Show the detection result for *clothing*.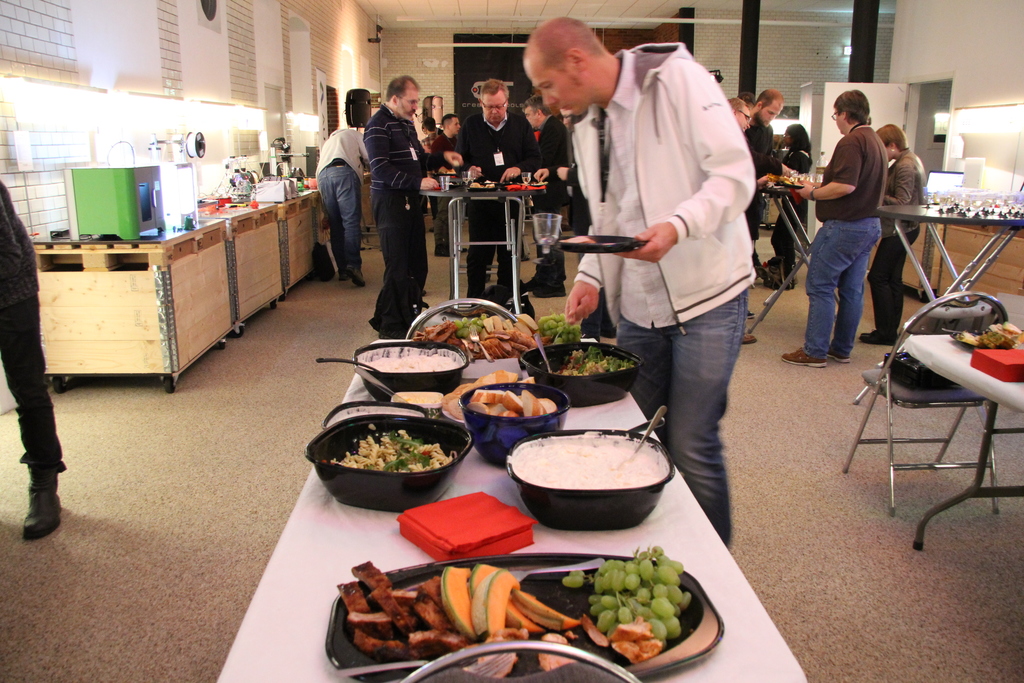
867:145:929:343.
